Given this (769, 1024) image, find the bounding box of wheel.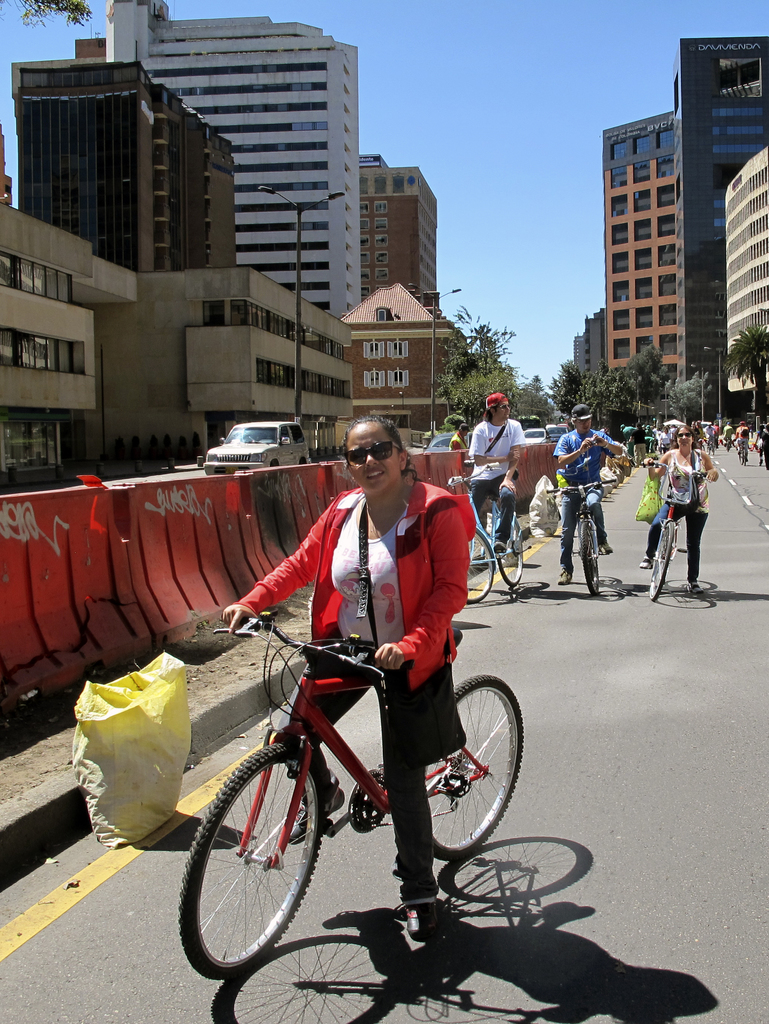
detection(646, 520, 670, 594).
